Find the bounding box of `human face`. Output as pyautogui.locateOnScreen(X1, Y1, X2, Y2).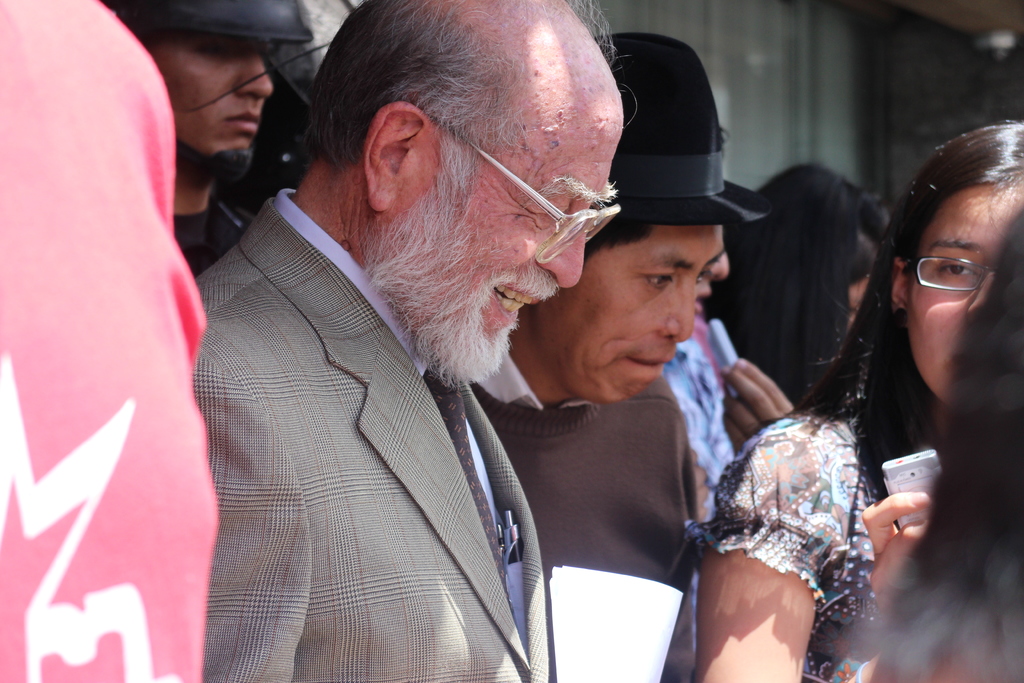
pyautogui.locateOnScreen(141, 19, 275, 151).
